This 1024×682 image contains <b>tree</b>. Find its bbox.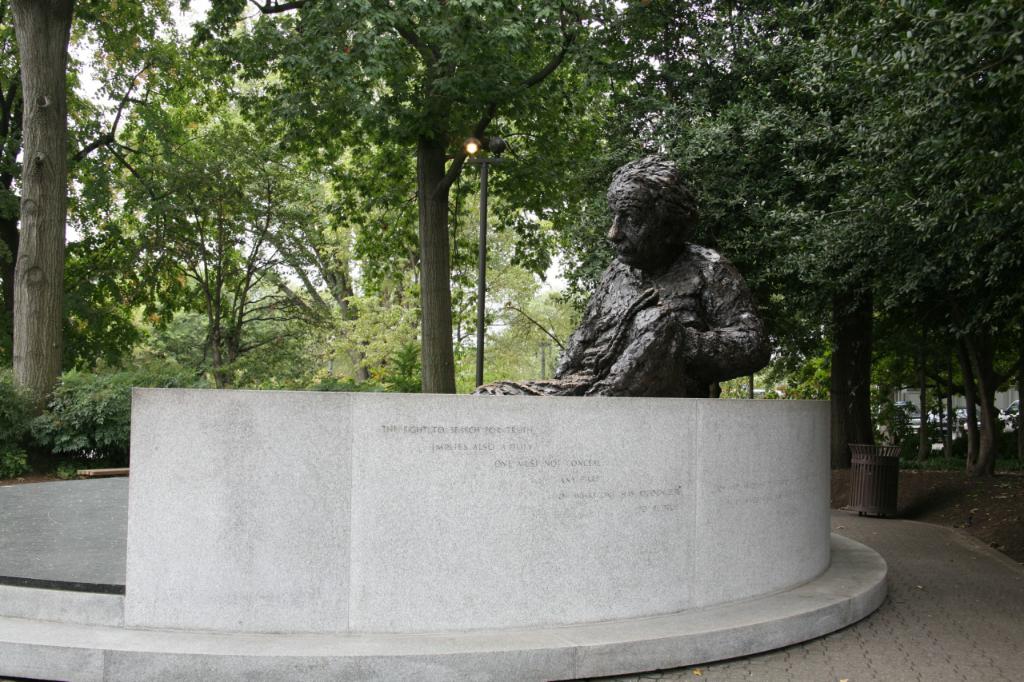
pyautogui.locateOnScreen(507, 298, 582, 377).
